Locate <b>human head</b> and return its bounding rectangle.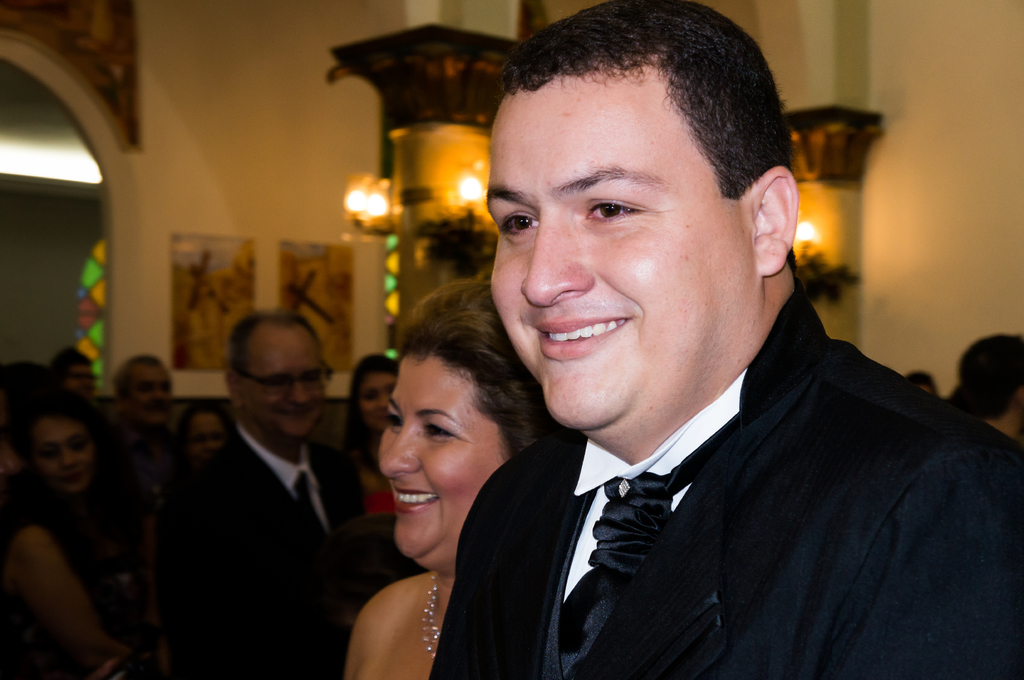
bbox=[349, 357, 399, 429].
